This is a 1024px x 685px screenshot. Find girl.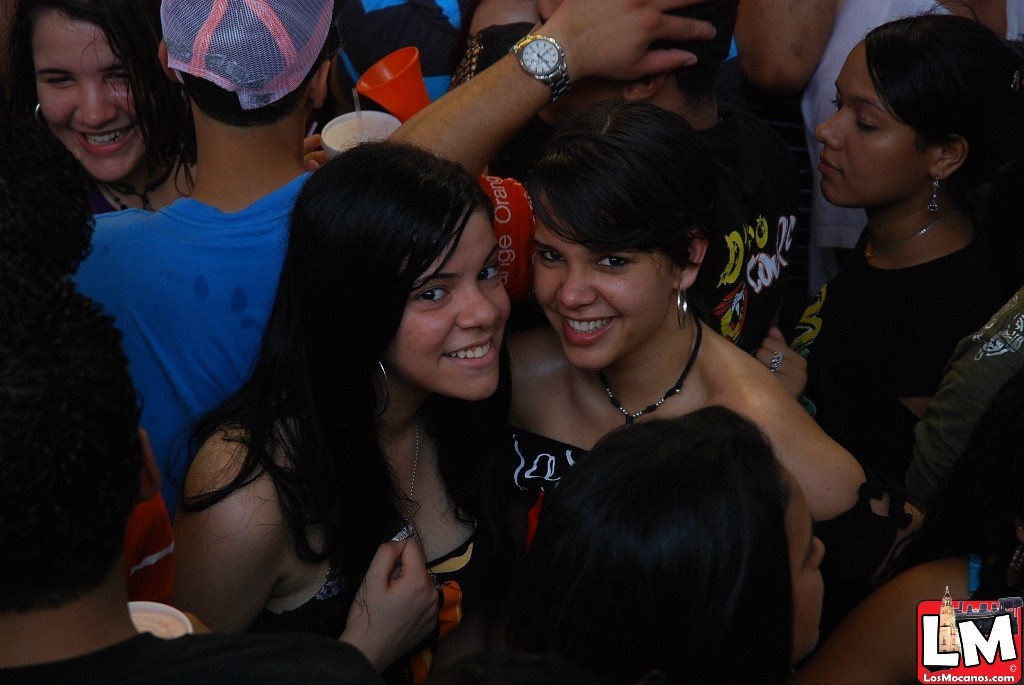
Bounding box: (x1=156, y1=134, x2=513, y2=684).
